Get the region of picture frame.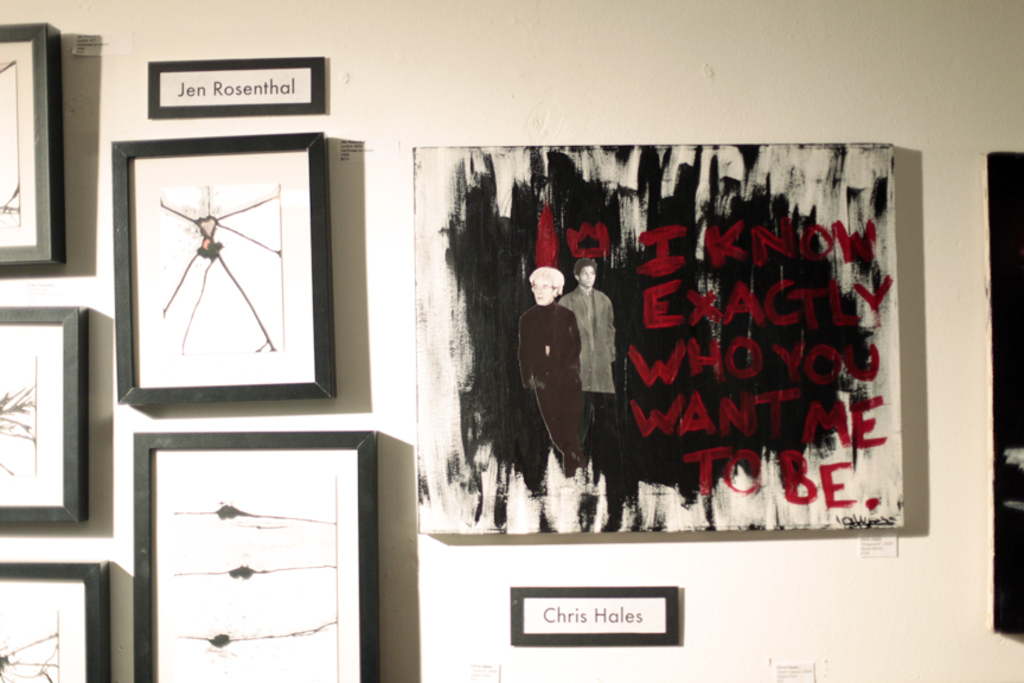
x1=132 y1=429 x2=376 y2=681.
